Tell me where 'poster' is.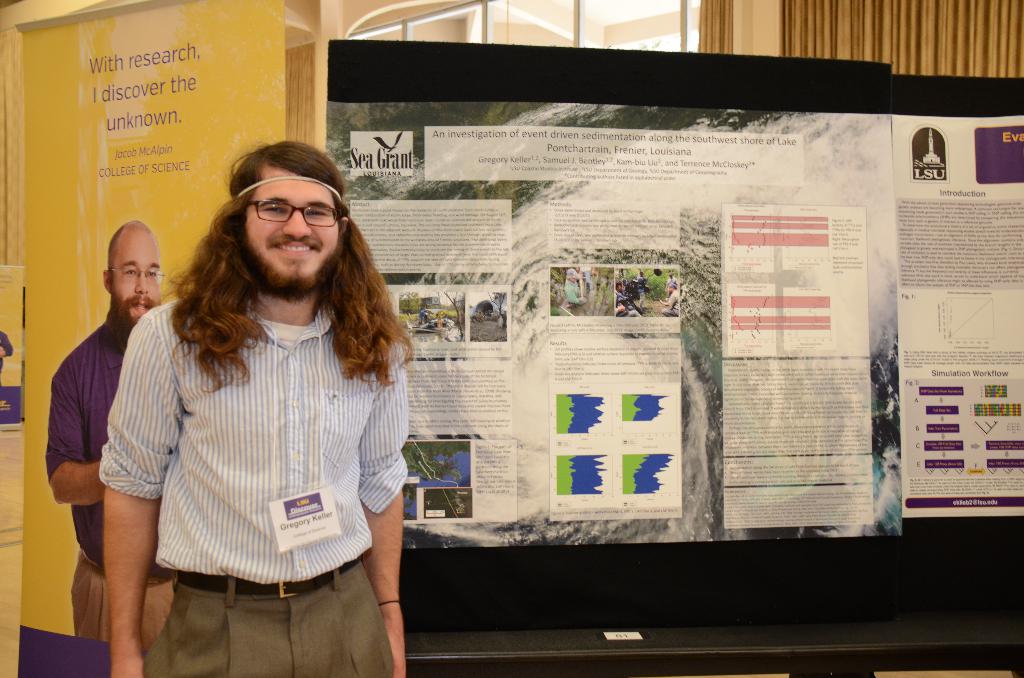
'poster' is at <region>348, 198, 520, 527</region>.
